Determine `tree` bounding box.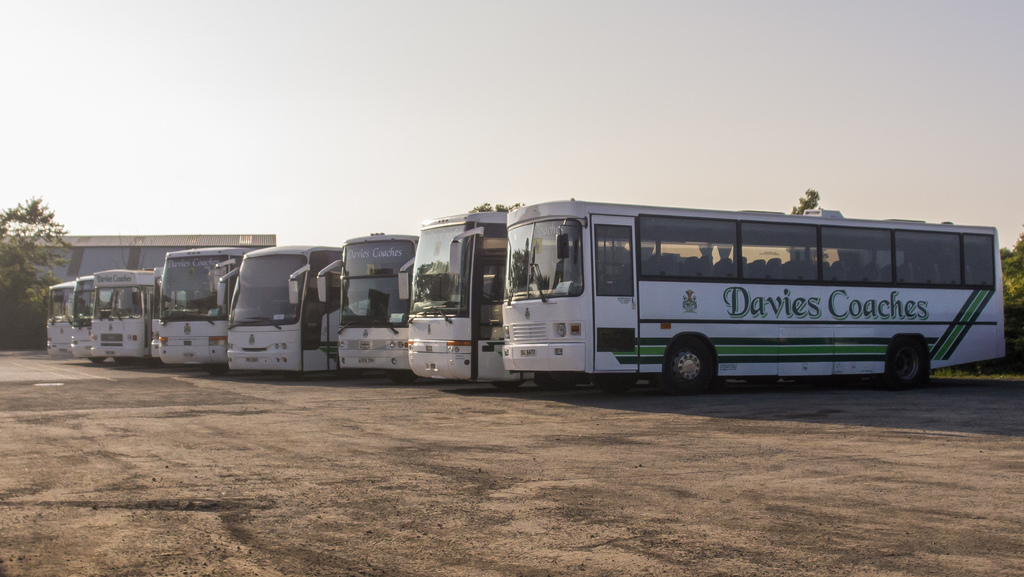
Determined: [left=0, top=196, right=75, bottom=334].
